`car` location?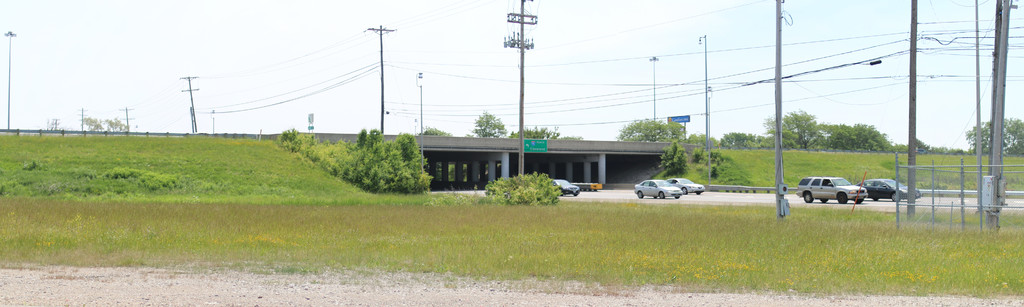
Rect(635, 174, 678, 200)
